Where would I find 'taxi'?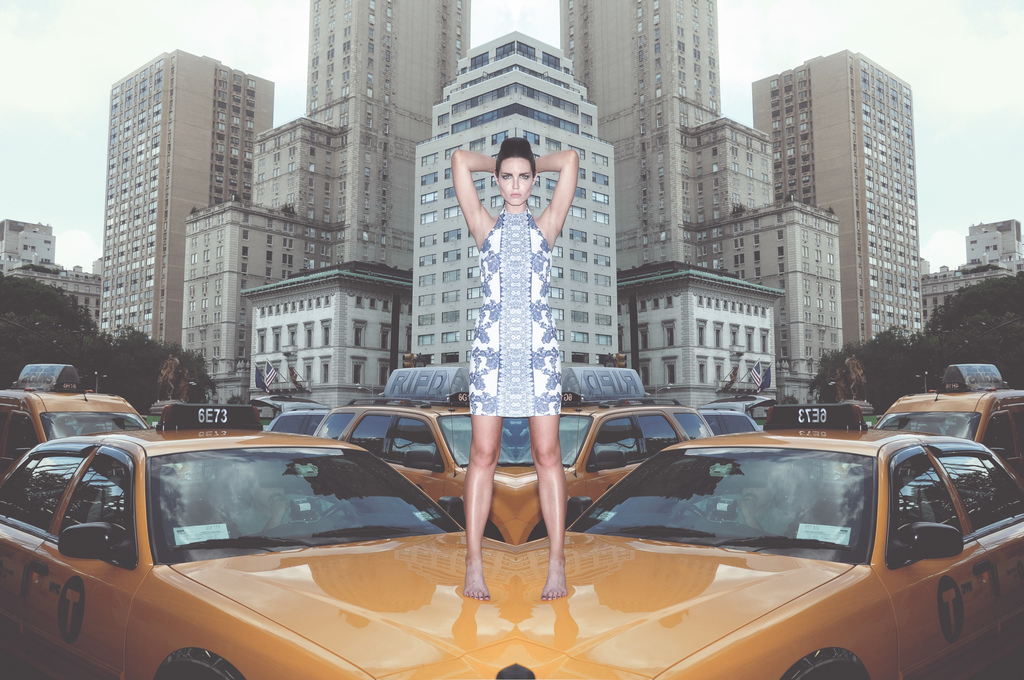
At 482,405,1023,674.
